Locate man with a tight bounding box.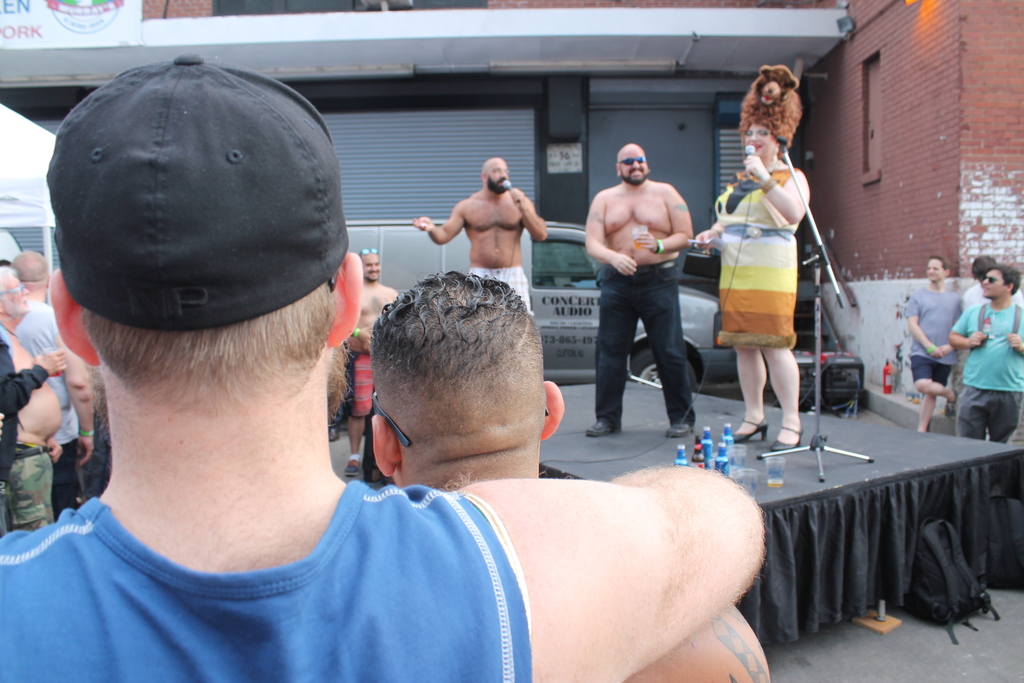
[405, 154, 545, 317].
